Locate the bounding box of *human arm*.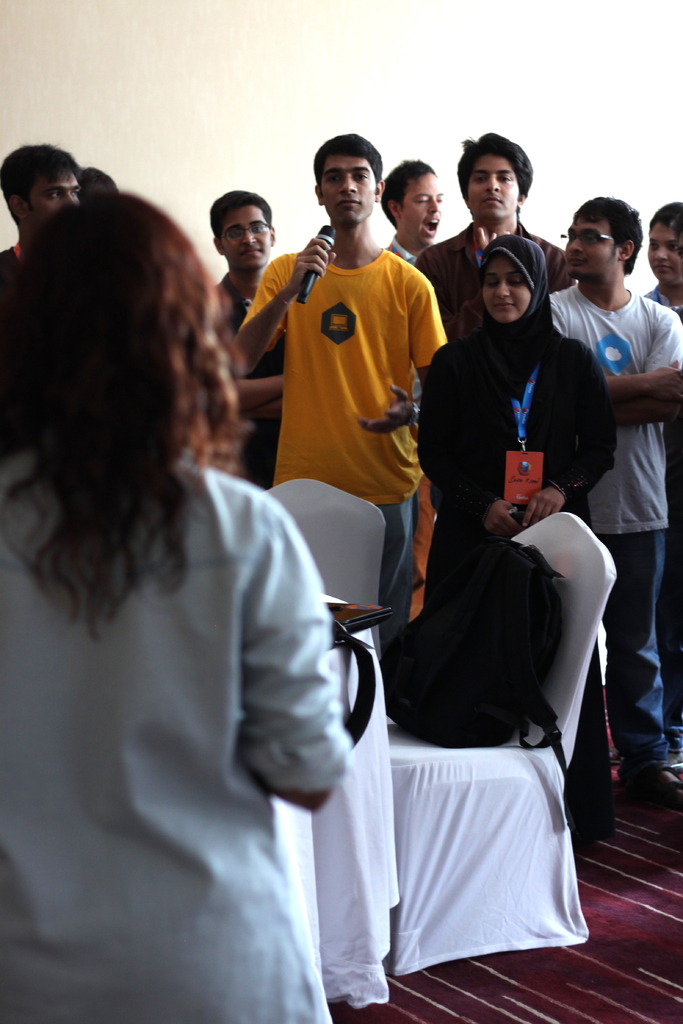
Bounding box: [x1=224, y1=239, x2=339, y2=373].
